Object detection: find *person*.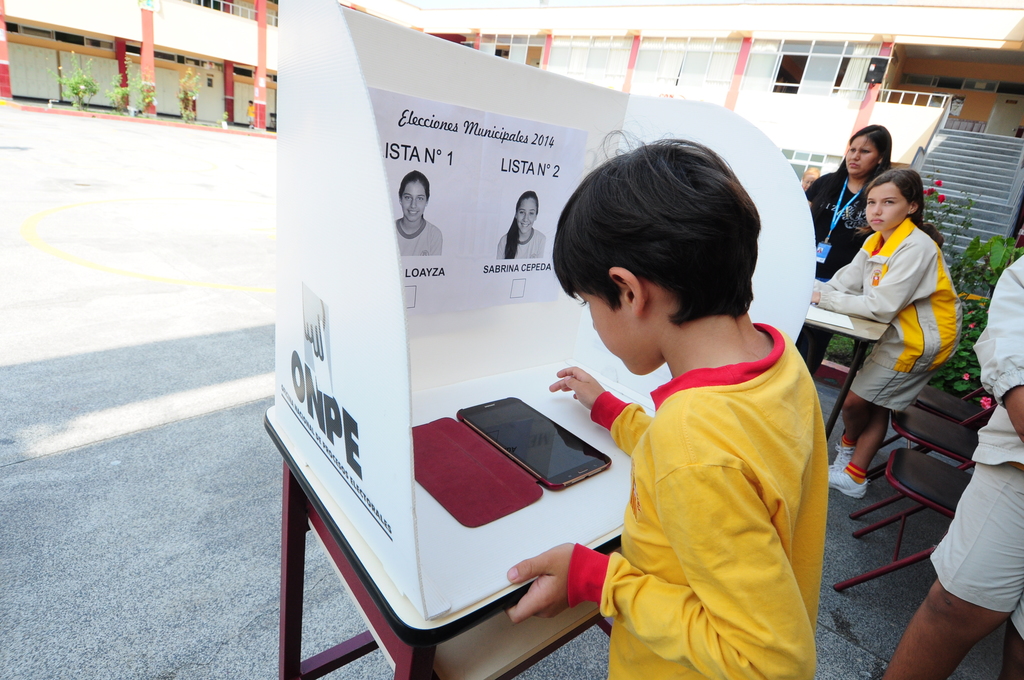
(508, 113, 829, 679).
